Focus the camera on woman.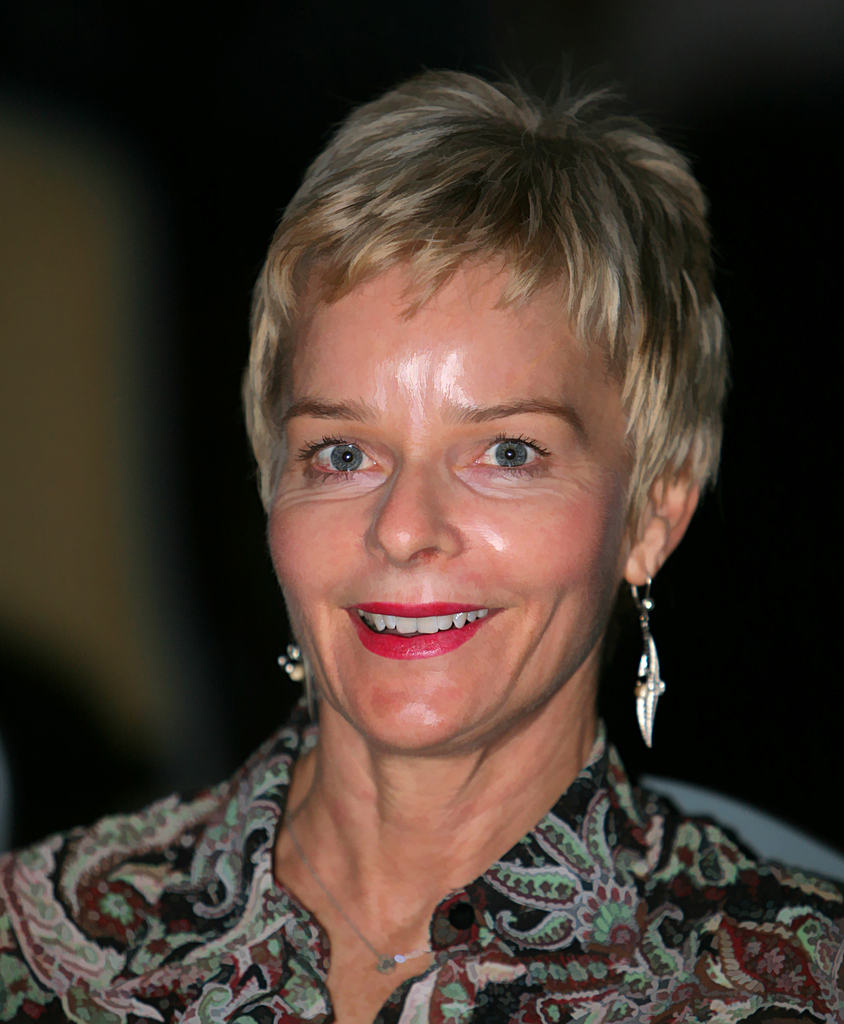
Focus region: 0 65 843 1023.
